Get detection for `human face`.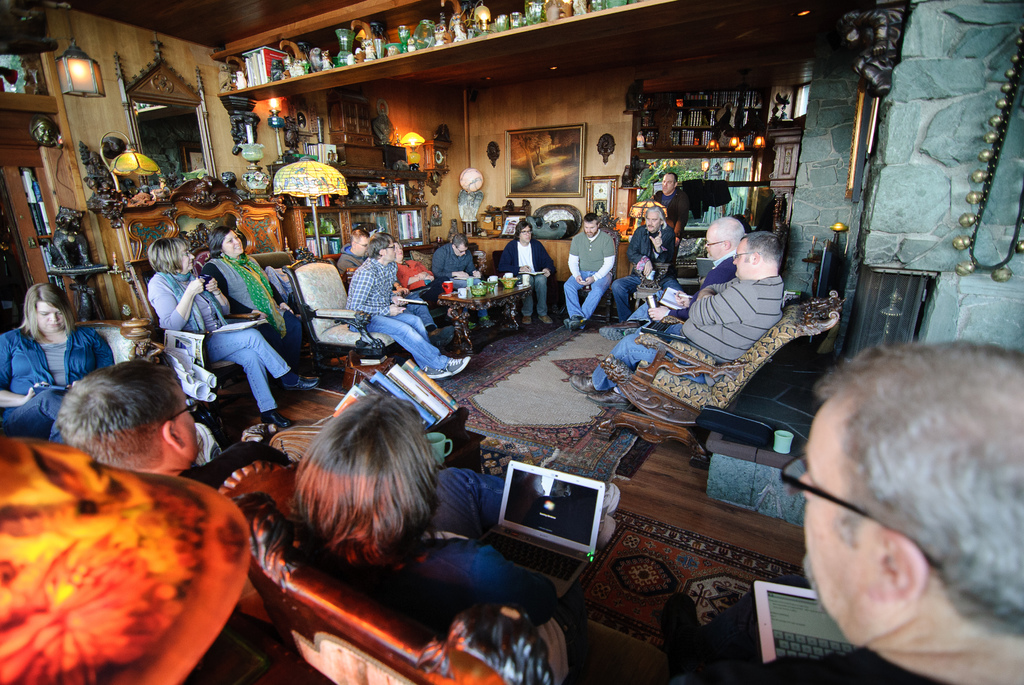
Detection: (left=187, top=247, right=197, bottom=268).
